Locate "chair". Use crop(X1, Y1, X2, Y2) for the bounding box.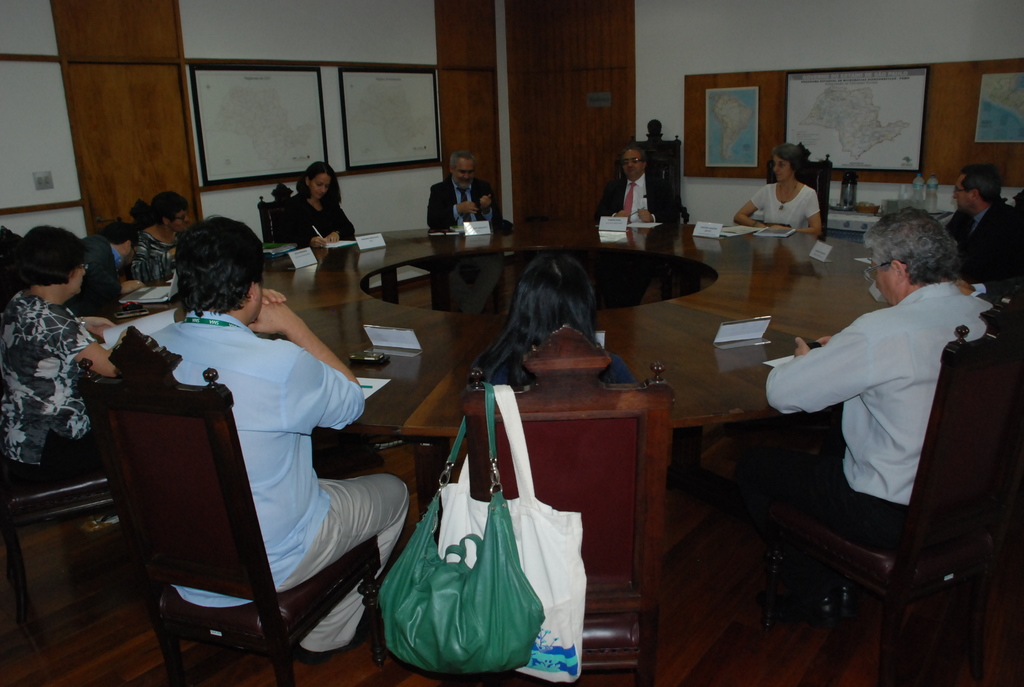
crop(0, 225, 26, 300).
